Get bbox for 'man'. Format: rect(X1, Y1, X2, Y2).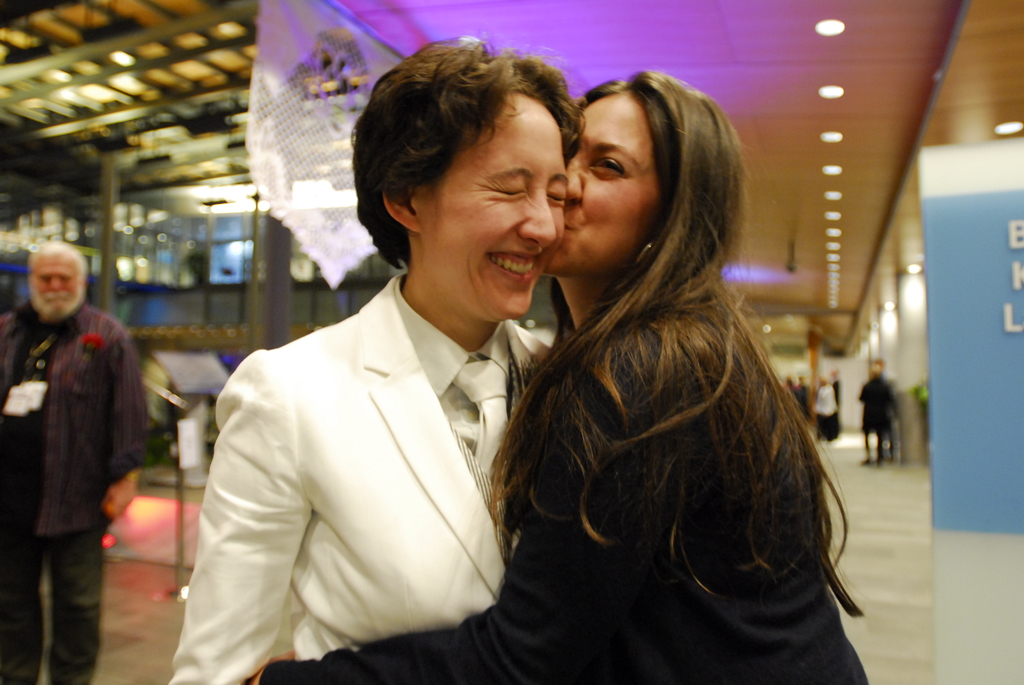
rect(862, 365, 889, 458).
